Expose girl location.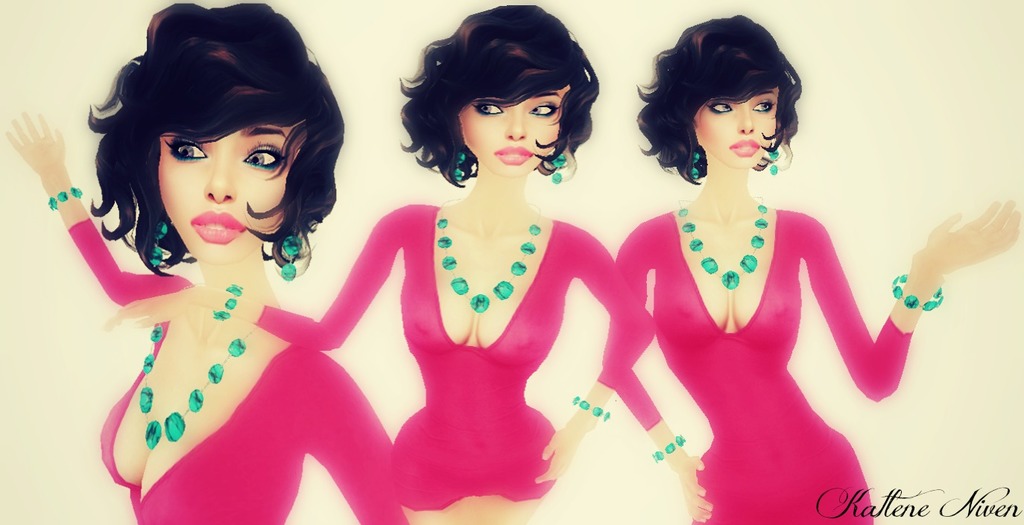
Exposed at {"left": 6, "top": 0, "right": 404, "bottom": 524}.
